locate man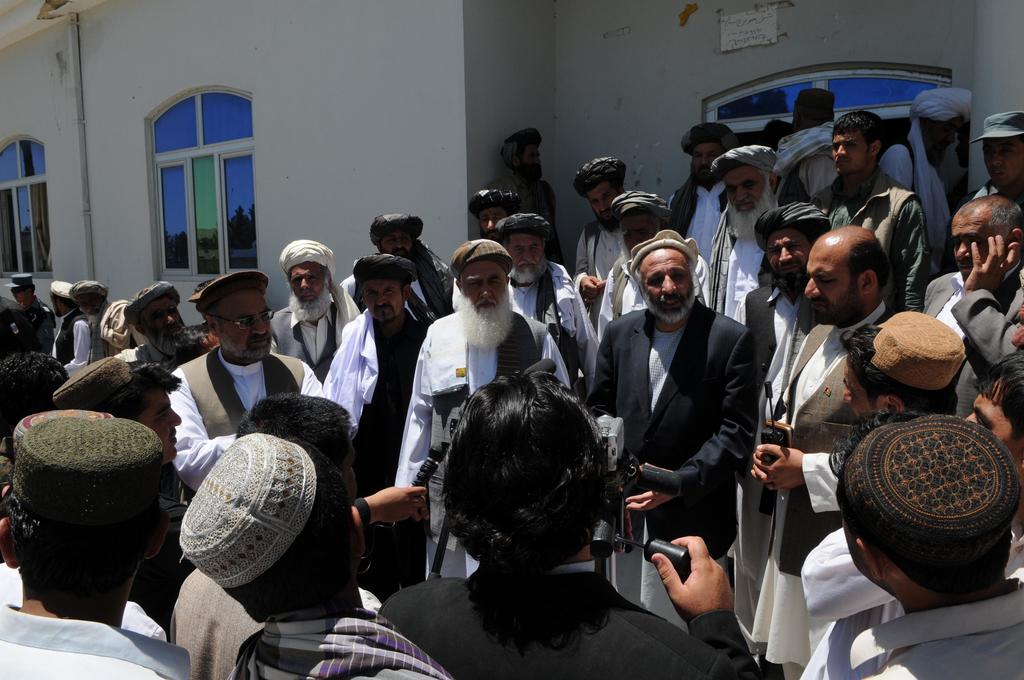
<box>173,271,330,494</box>
